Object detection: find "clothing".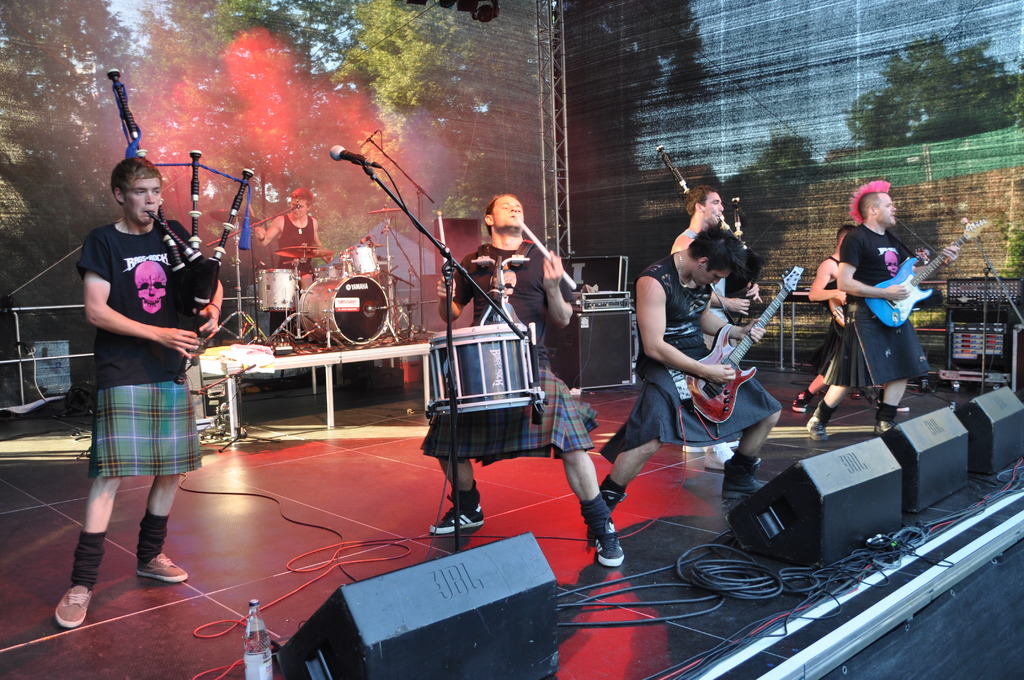
(left=412, top=366, right=593, bottom=451).
